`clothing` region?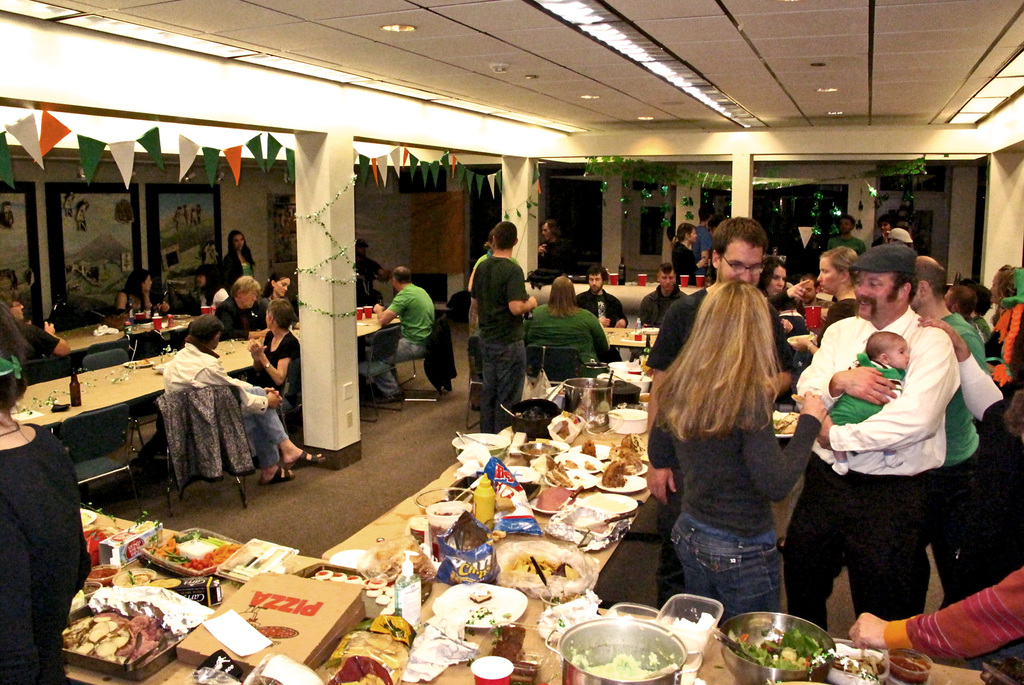
(383, 289, 434, 396)
